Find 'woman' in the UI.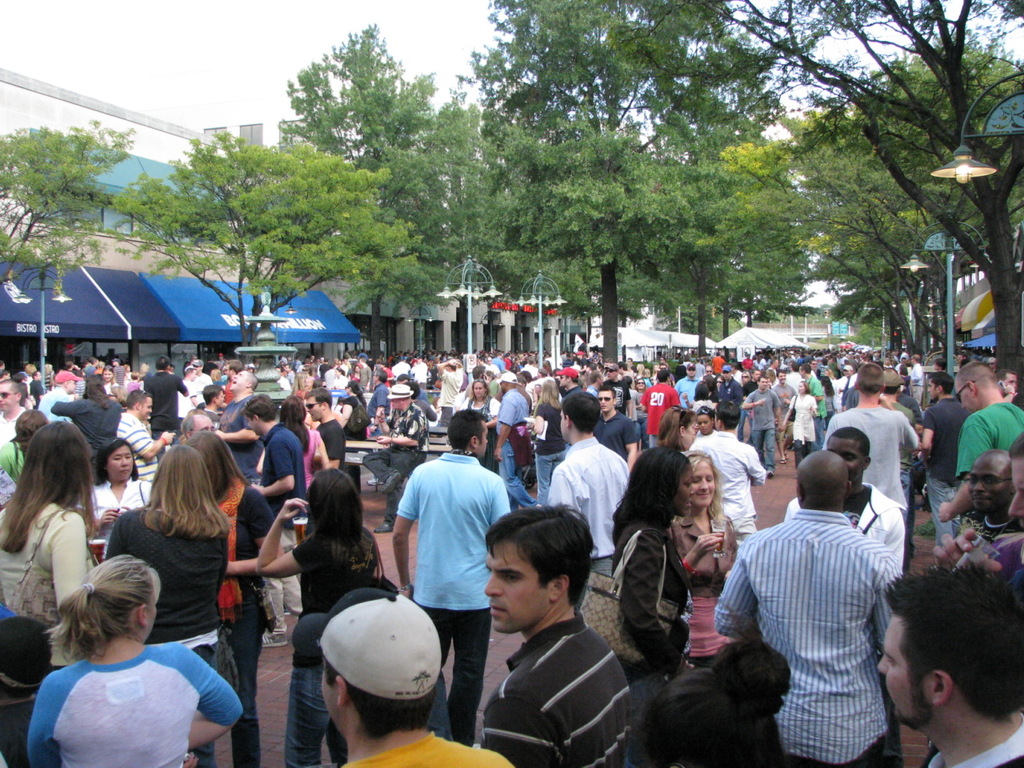
UI element at bbox=(0, 406, 46, 482).
